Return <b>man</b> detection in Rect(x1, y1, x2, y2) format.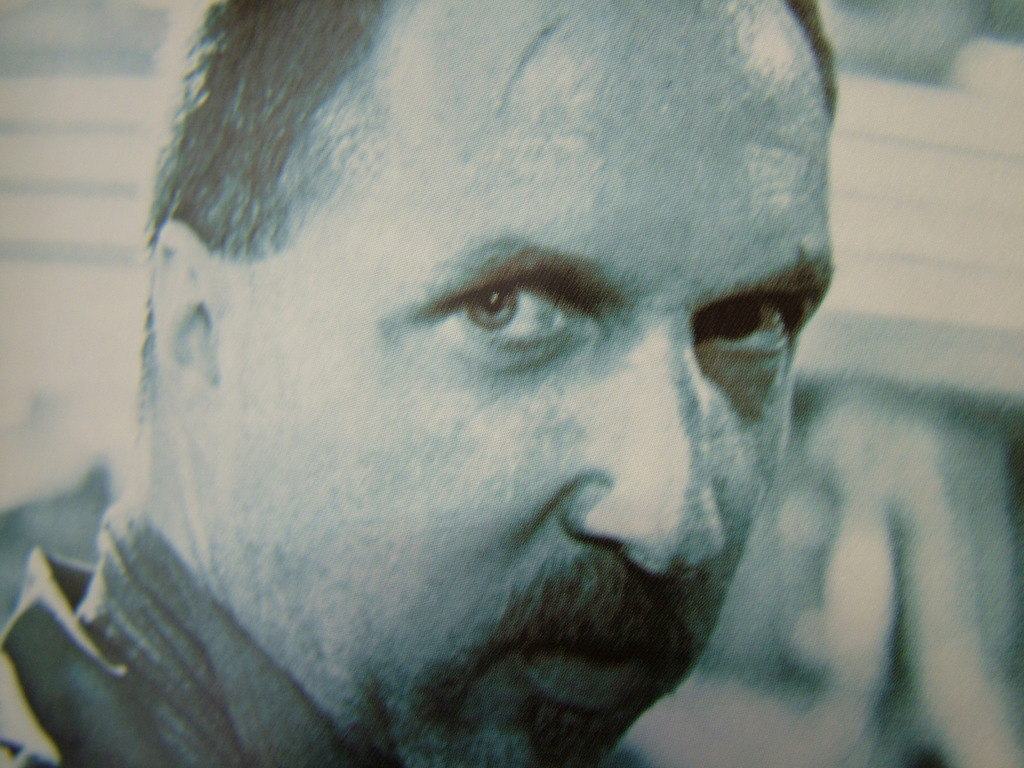
Rect(6, 47, 954, 753).
